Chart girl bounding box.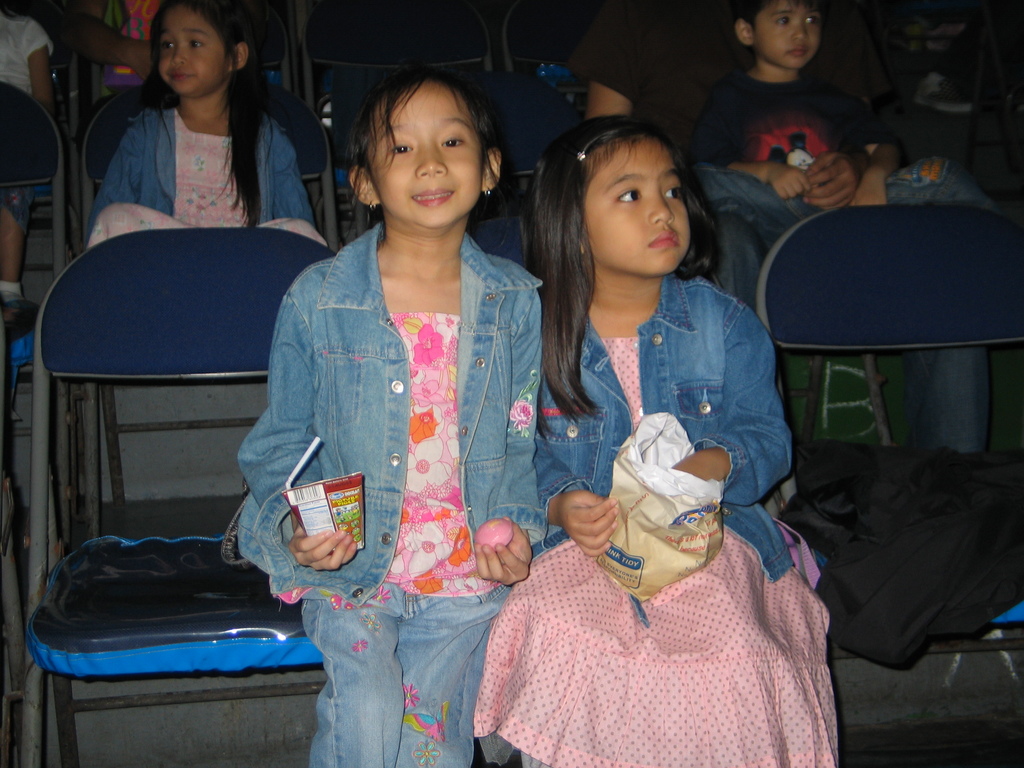
Charted: <bbox>236, 60, 548, 767</bbox>.
